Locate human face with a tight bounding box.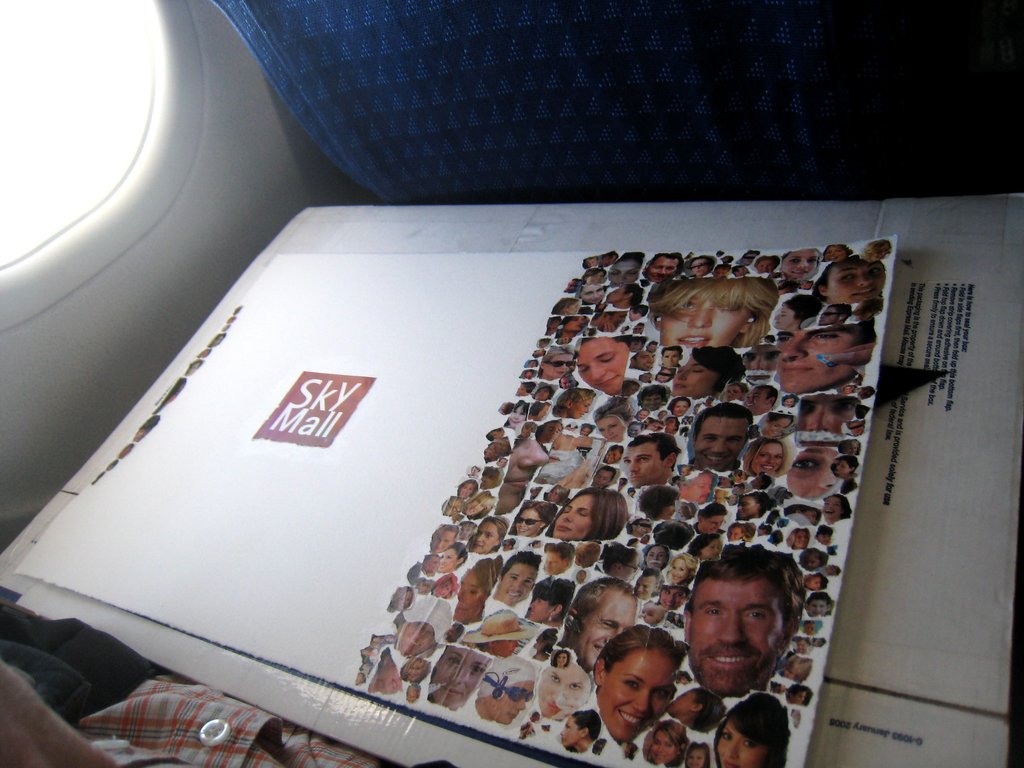
[644, 253, 678, 285].
